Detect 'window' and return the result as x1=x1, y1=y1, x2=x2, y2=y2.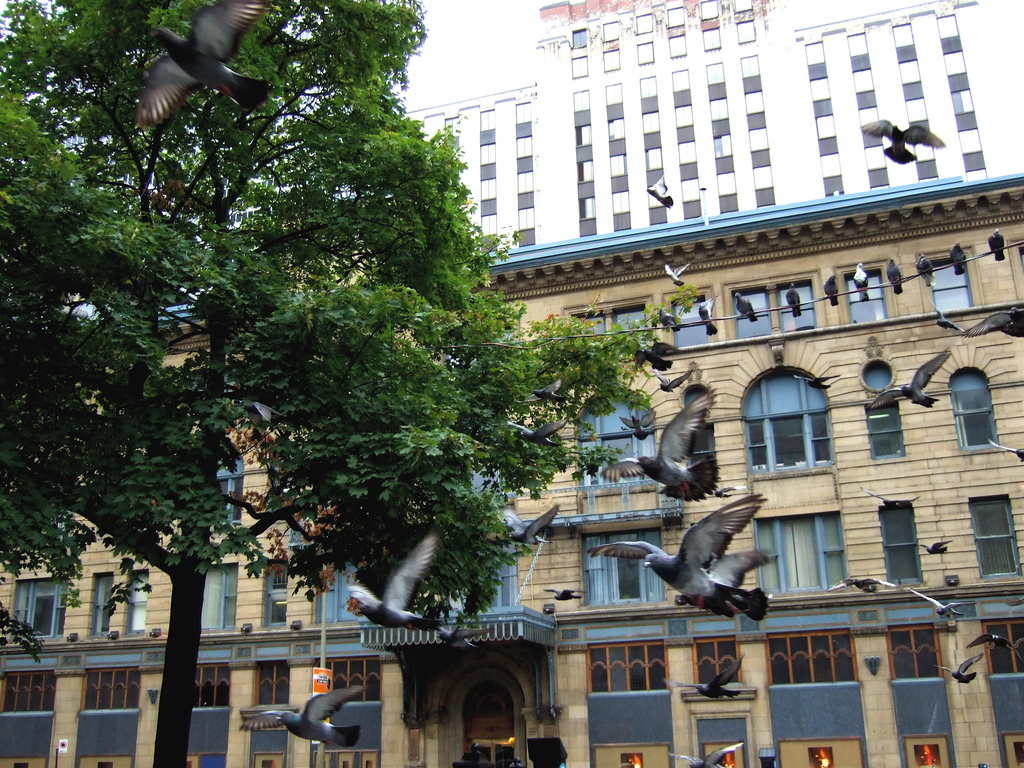
x1=669, y1=289, x2=708, y2=351.
